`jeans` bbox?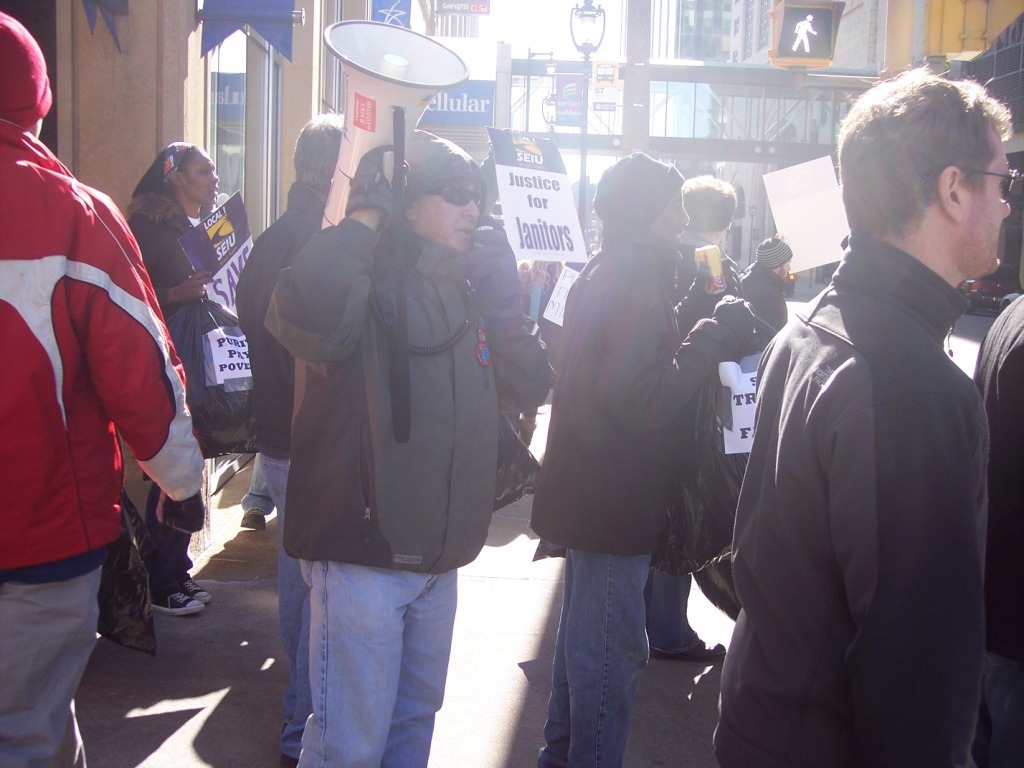
crop(240, 451, 274, 511)
